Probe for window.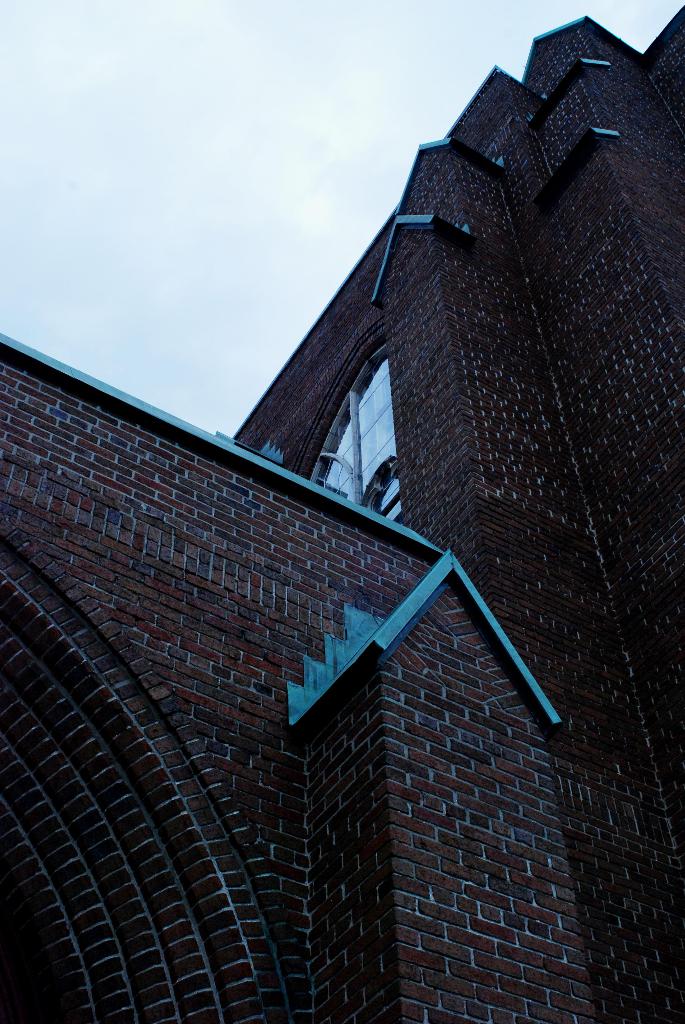
Probe result: <region>303, 340, 402, 526</region>.
